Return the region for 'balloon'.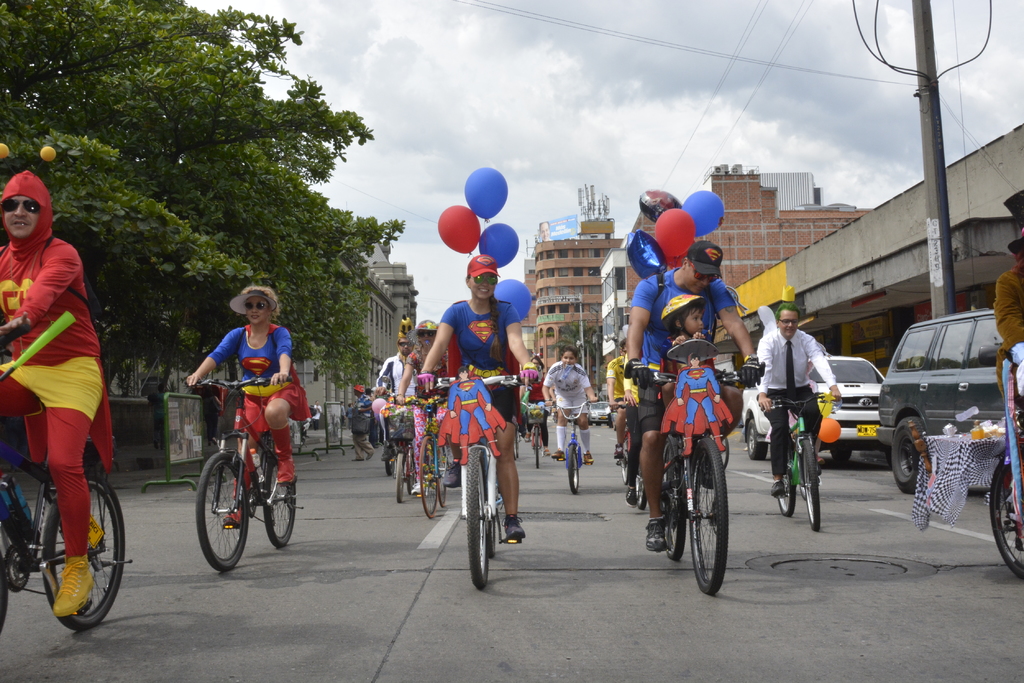
(x1=480, y1=221, x2=518, y2=269).
